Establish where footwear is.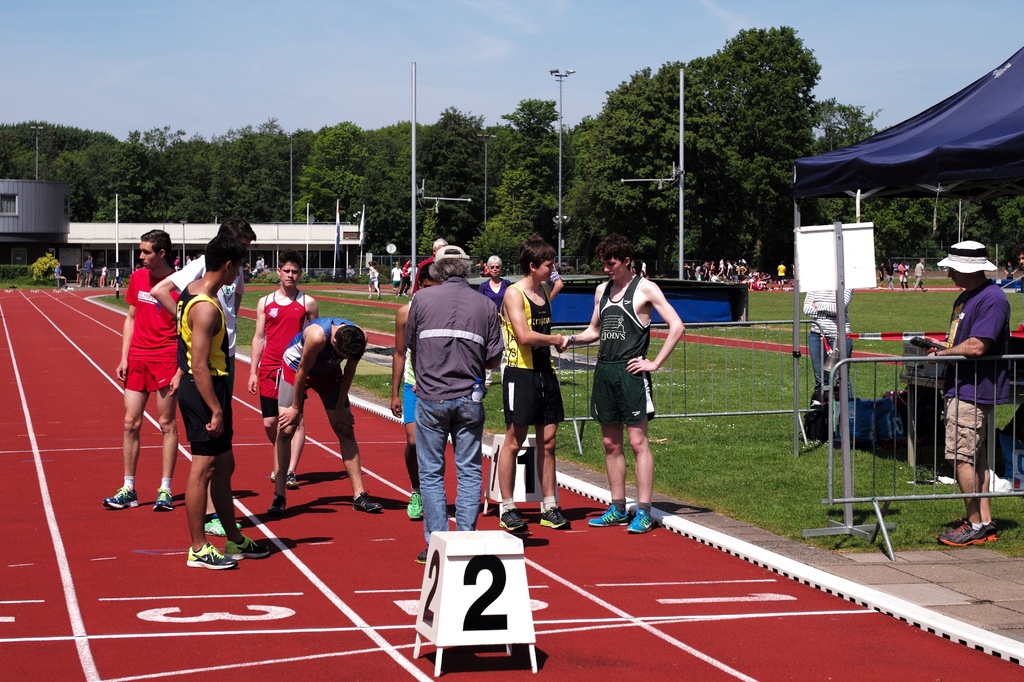
Established at 981, 519, 996, 541.
